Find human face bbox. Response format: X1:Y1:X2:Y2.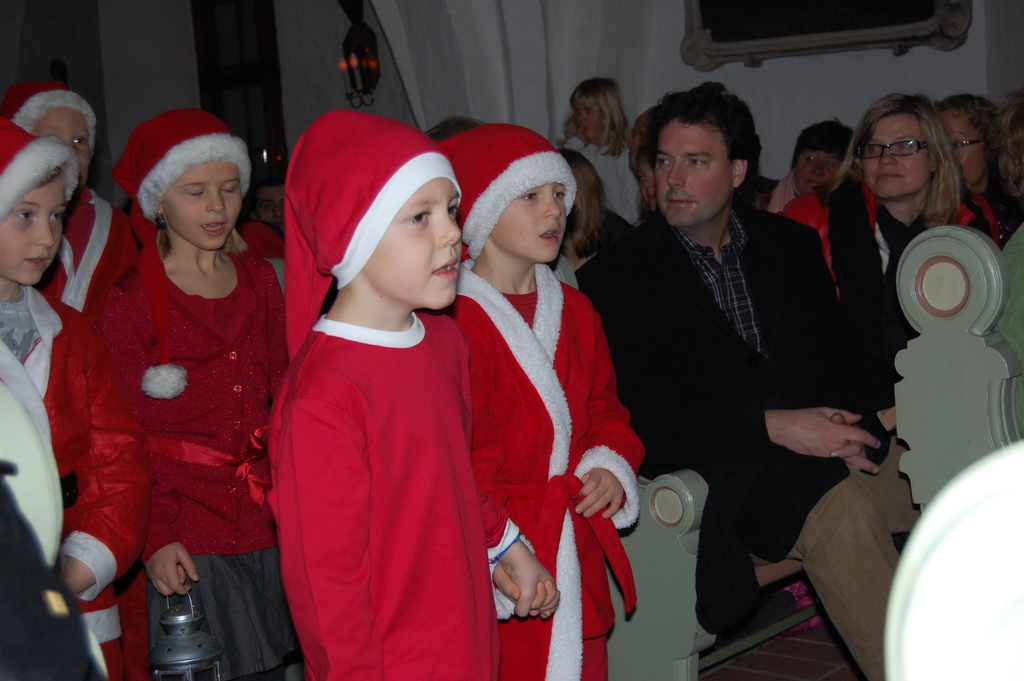
33:106:95:188.
